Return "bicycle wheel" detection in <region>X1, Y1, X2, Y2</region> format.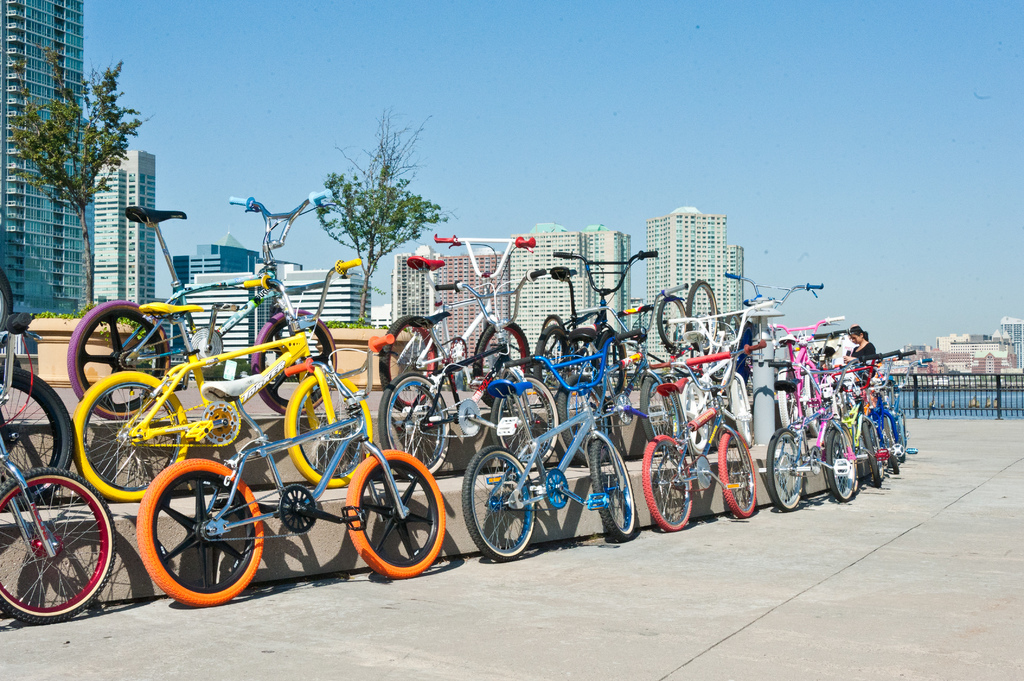
<region>657, 296, 687, 349</region>.
